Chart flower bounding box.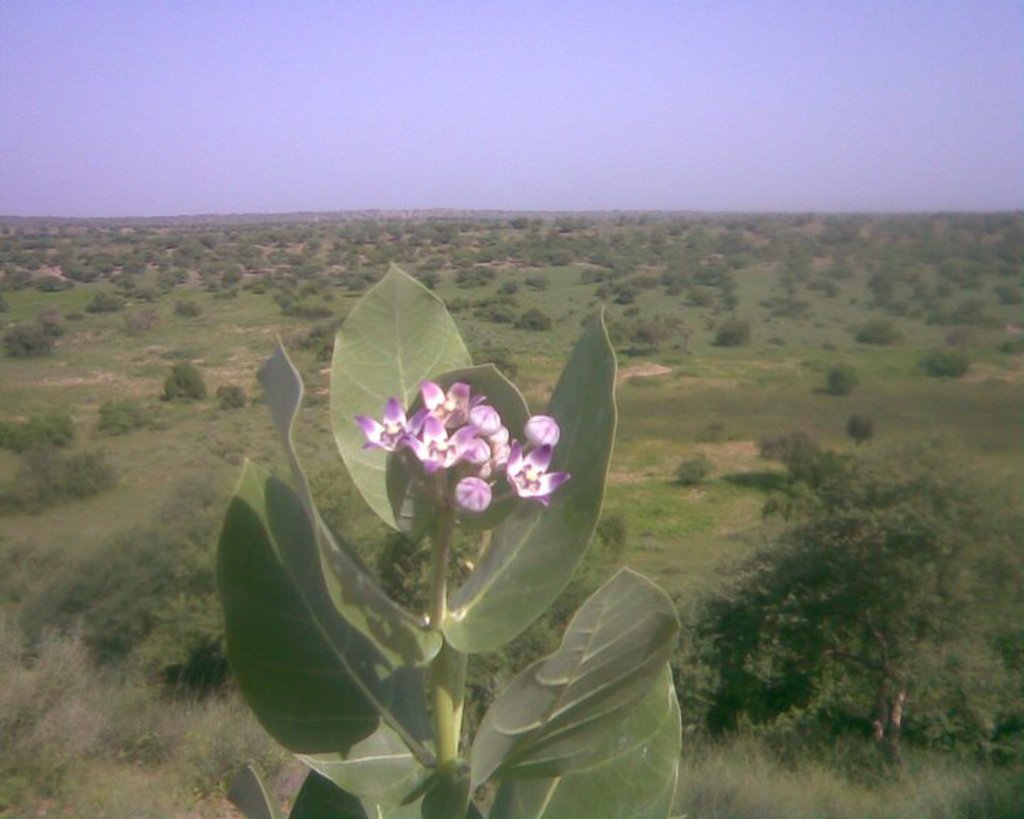
Charted: left=354, top=380, right=573, bottom=508.
